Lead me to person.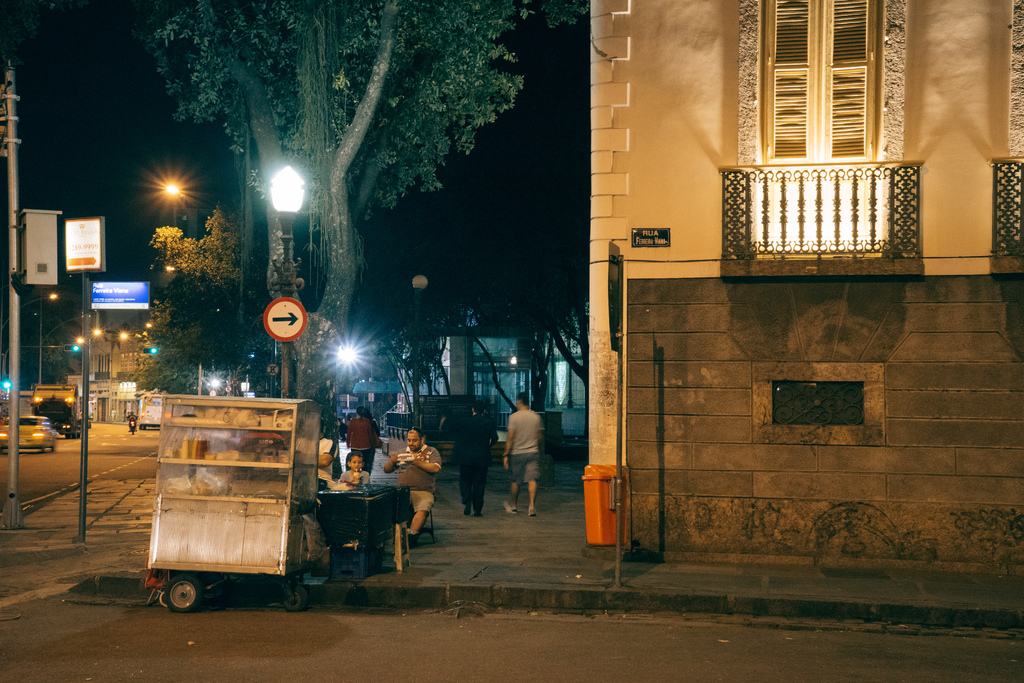
Lead to {"left": 497, "top": 393, "right": 545, "bottom": 520}.
